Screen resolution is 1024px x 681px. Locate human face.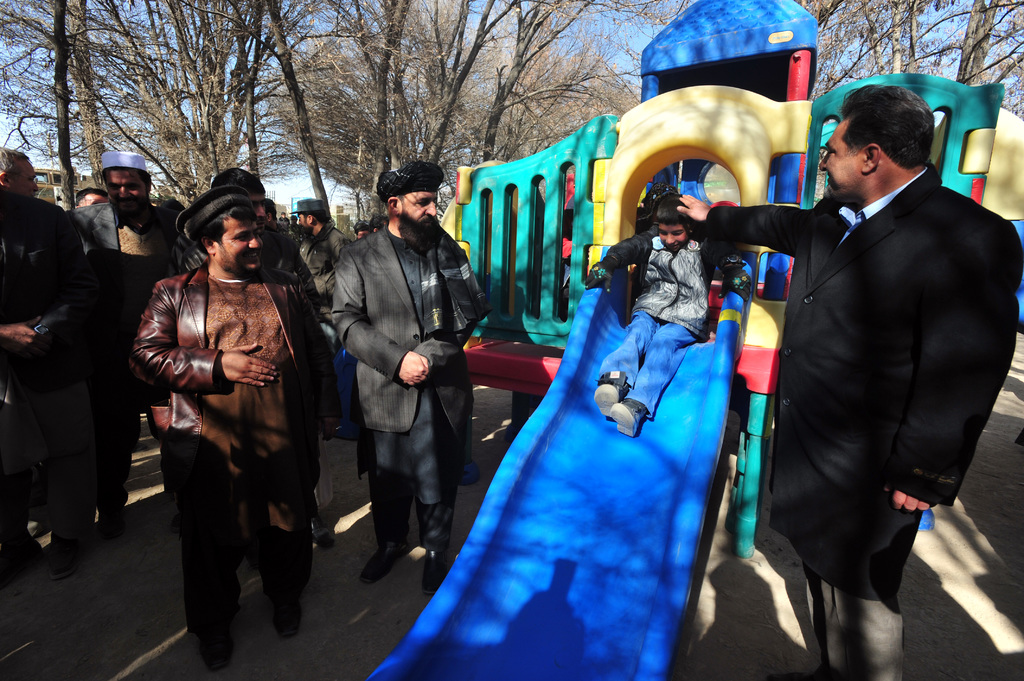
crop(398, 191, 438, 226).
